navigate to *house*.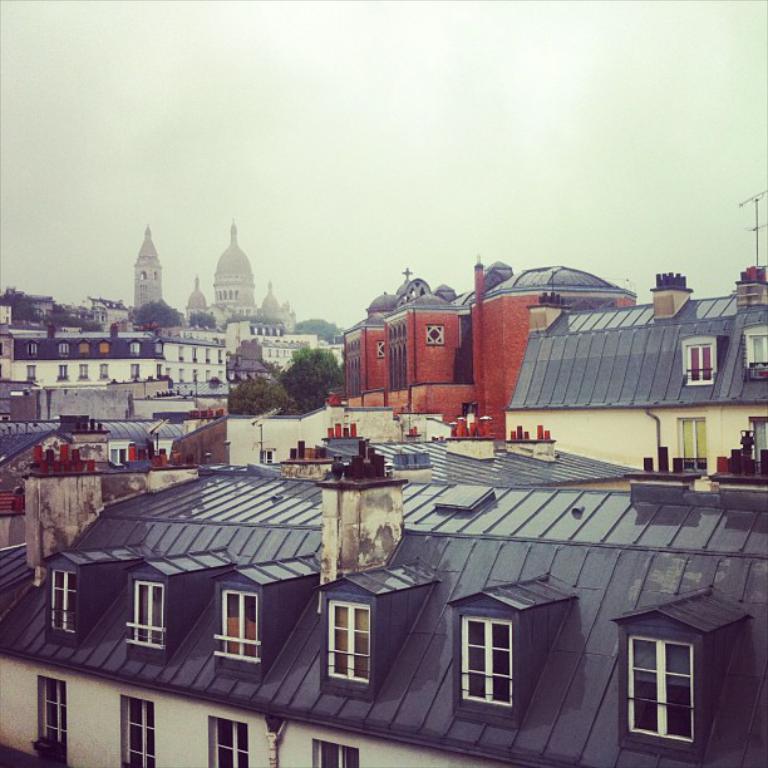
Navigation target: [0,290,54,328].
